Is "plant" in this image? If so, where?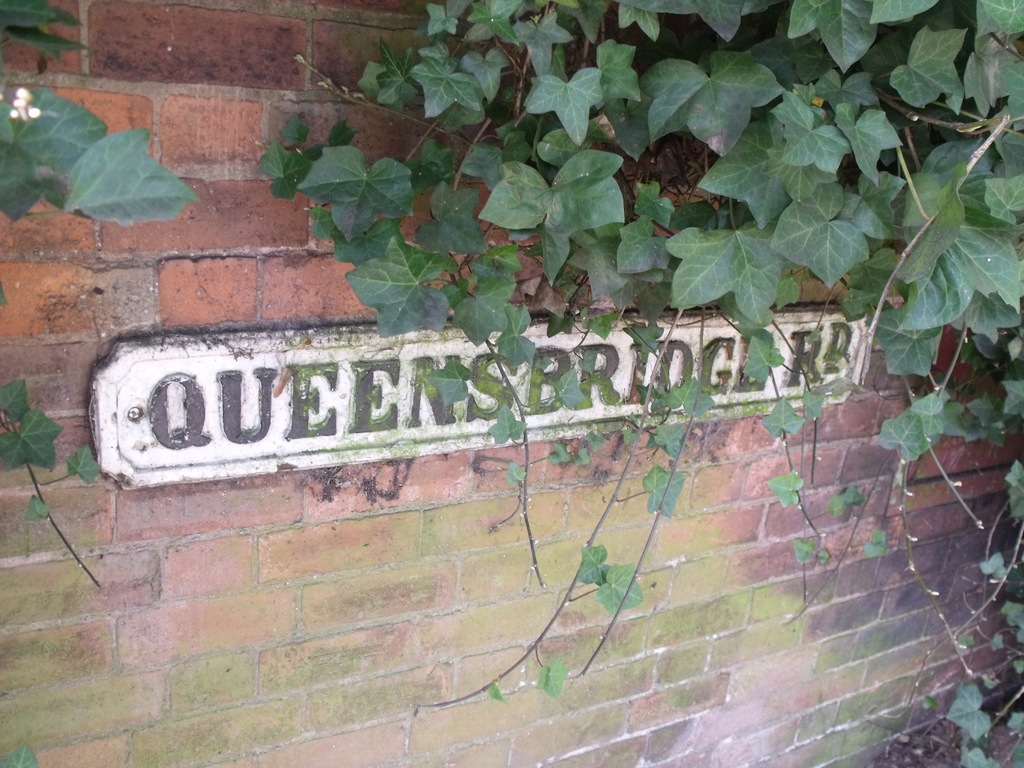
Yes, at {"x1": 0, "y1": 0, "x2": 201, "y2": 767}.
